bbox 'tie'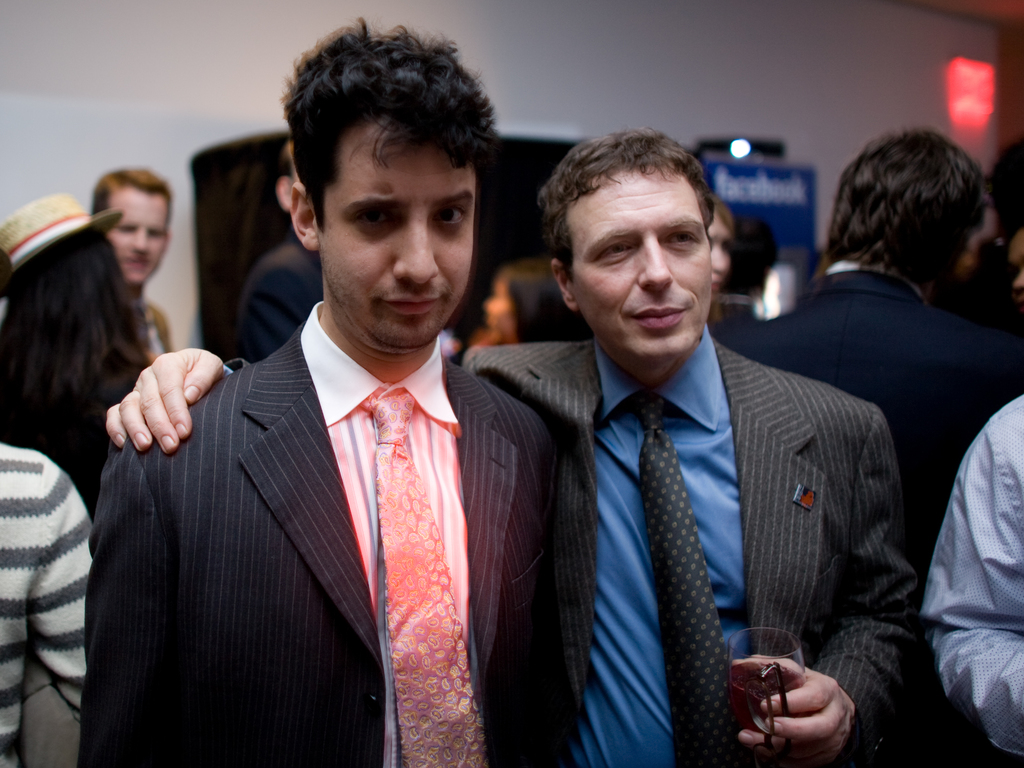
<box>618,391,751,767</box>
